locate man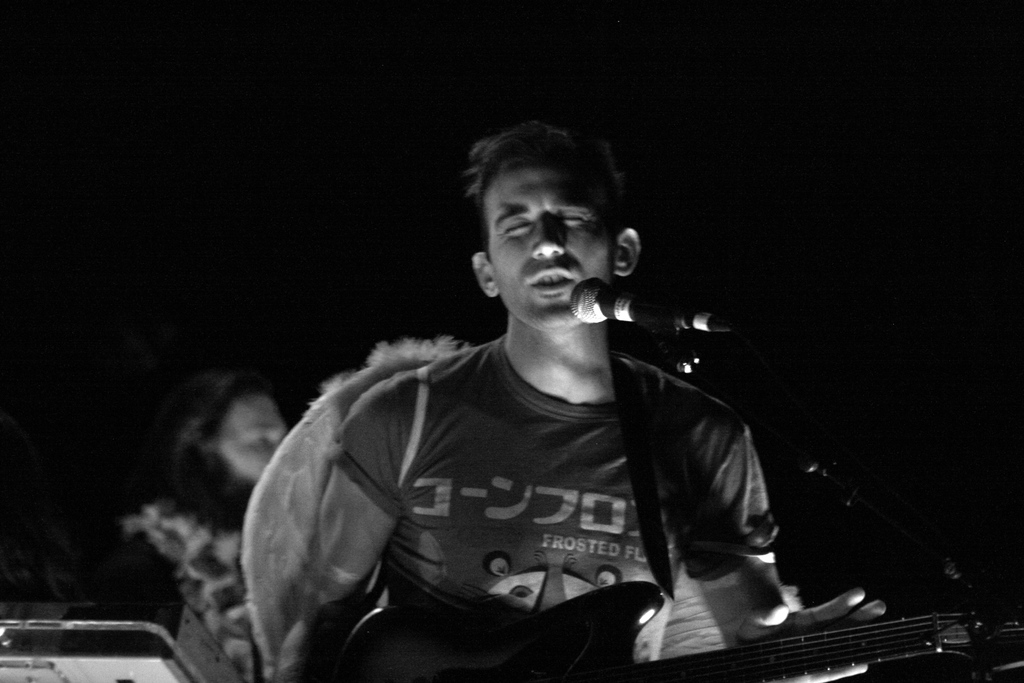
left=267, top=120, right=888, bottom=682
